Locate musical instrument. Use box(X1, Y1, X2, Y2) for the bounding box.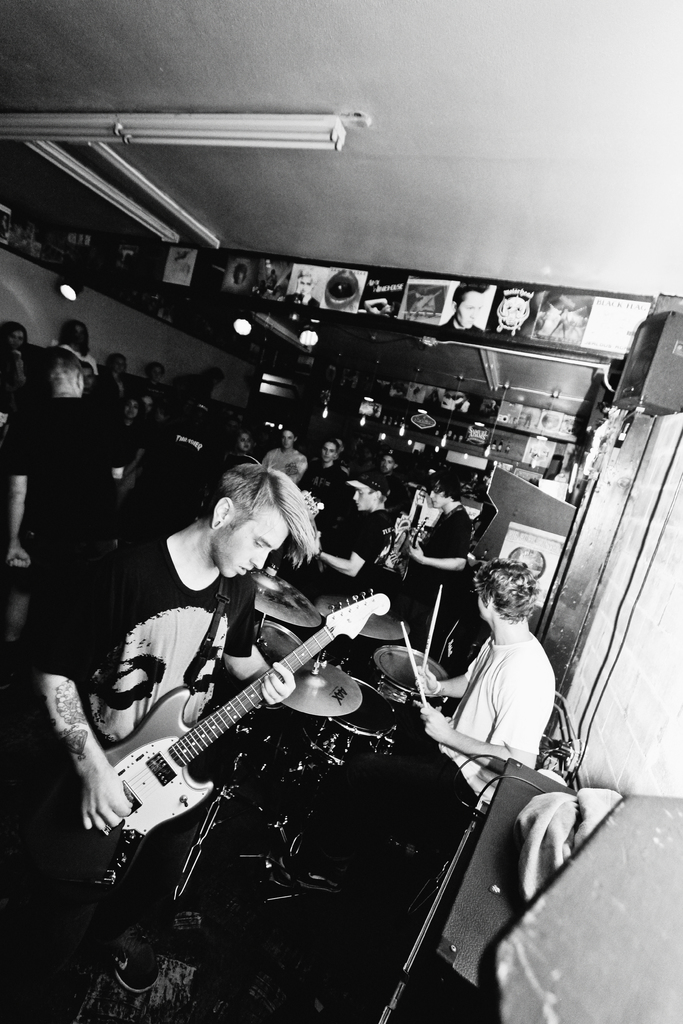
box(358, 612, 418, 644).
